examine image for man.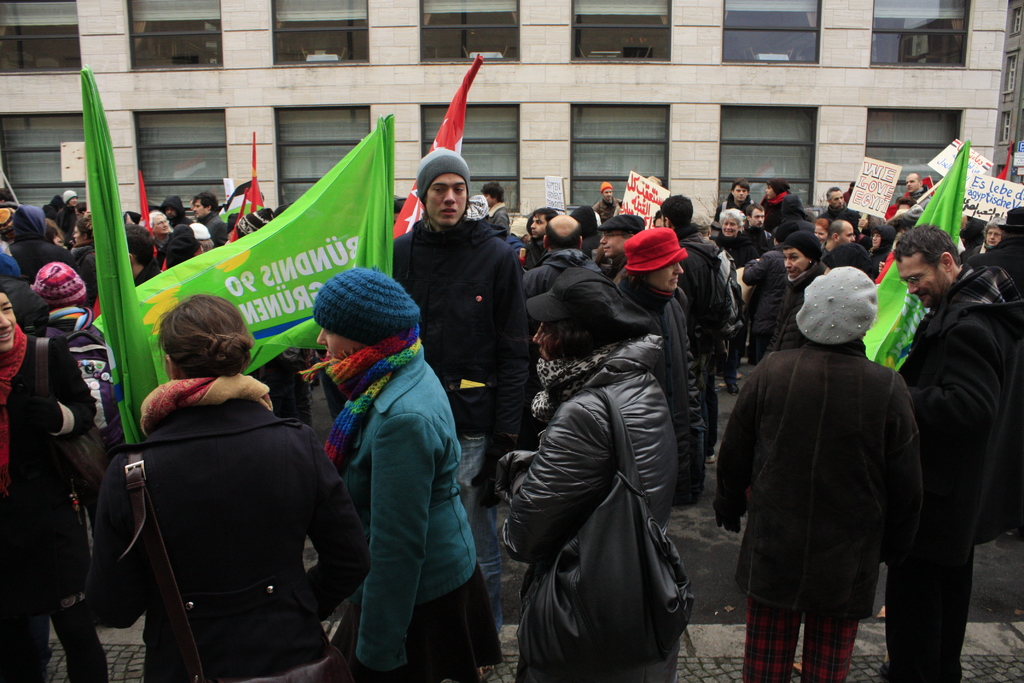
Examination result: <box>390,147,534,497</box>.
